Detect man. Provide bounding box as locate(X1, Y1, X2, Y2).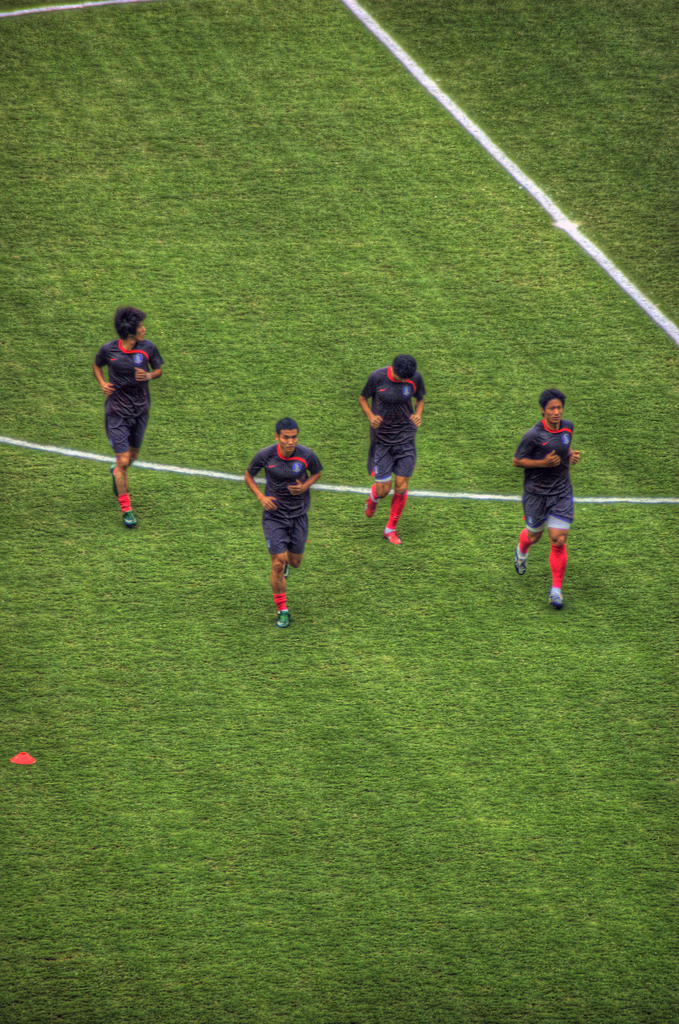
locate(517, 386, 580, 605).
